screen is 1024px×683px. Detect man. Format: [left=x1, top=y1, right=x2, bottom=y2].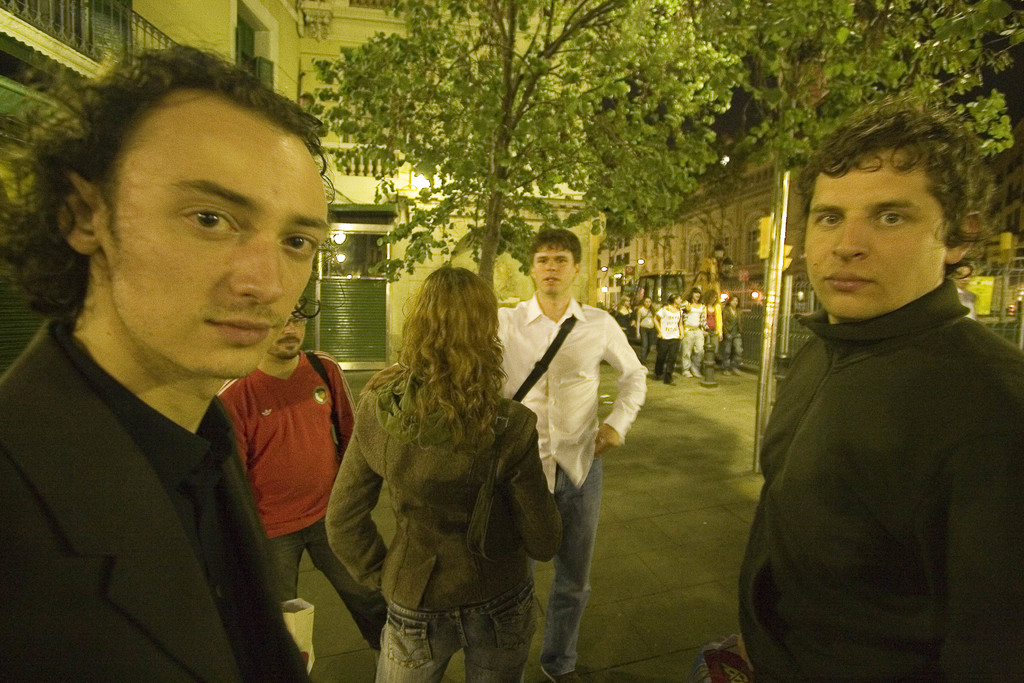
[left=216, top=304, right=376, bottom=659].
